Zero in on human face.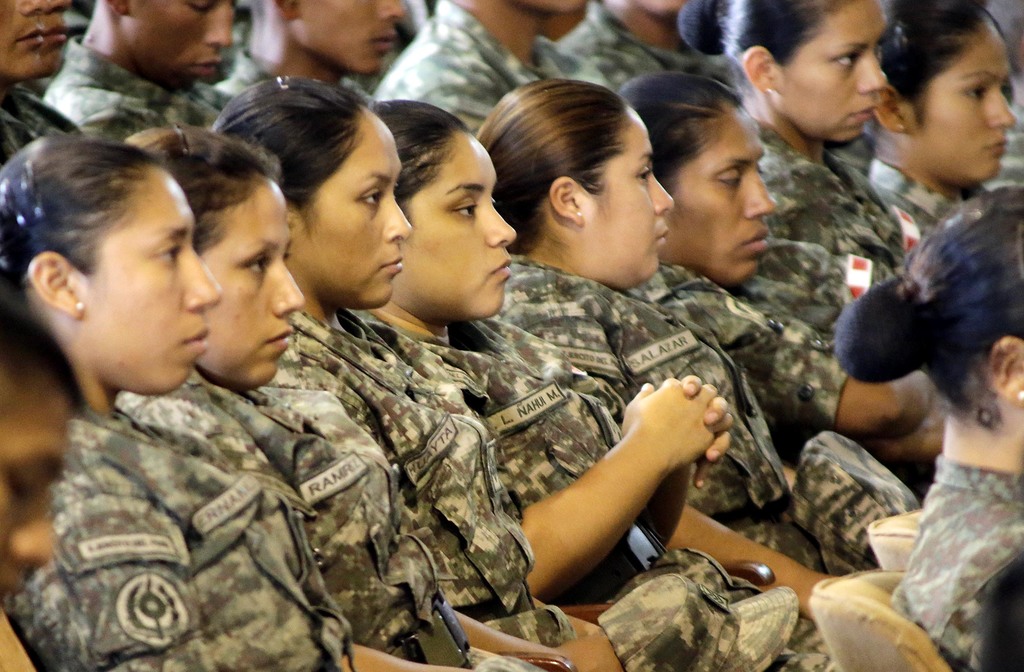
Zeroed in: x1=198 y1=175 x2=310 y2=391.
